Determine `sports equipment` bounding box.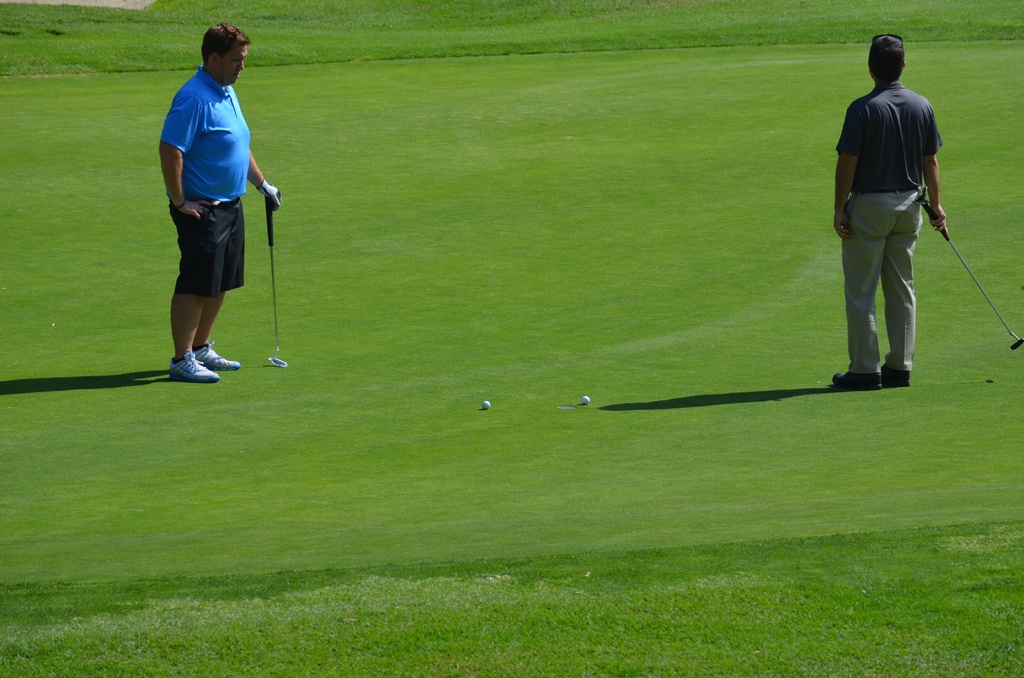
Determined: region(195, 339, 240, 372).
